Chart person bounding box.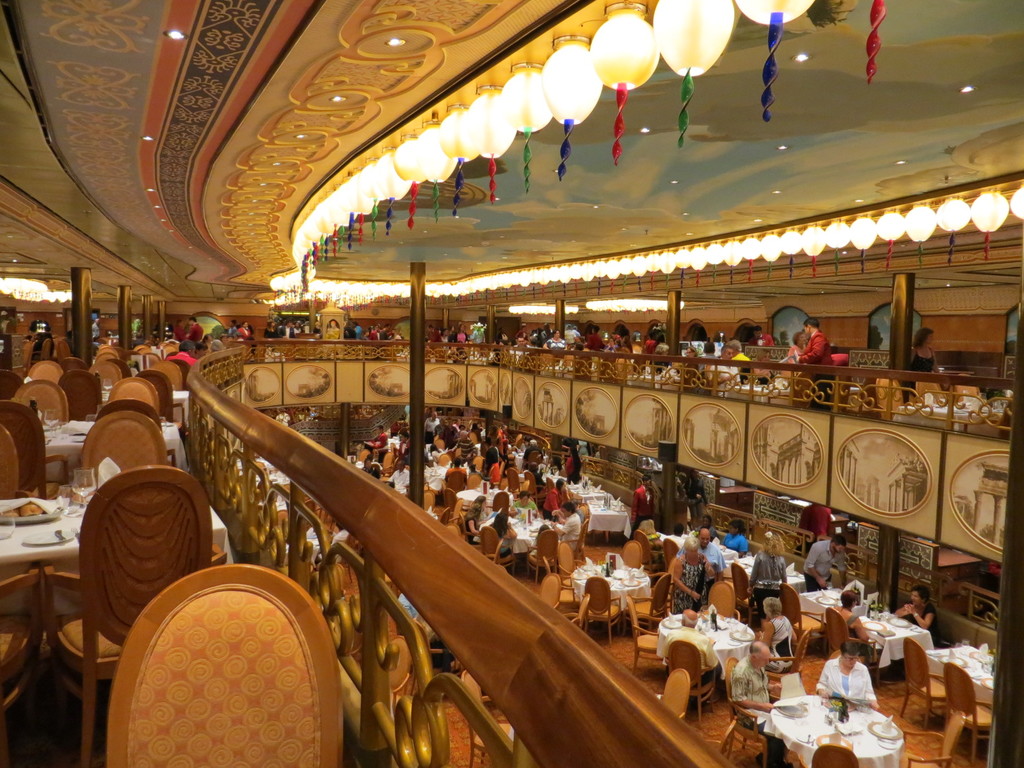
Charted: {"left": 207, "top": 337, "right": 228, "bottom": 355}.
